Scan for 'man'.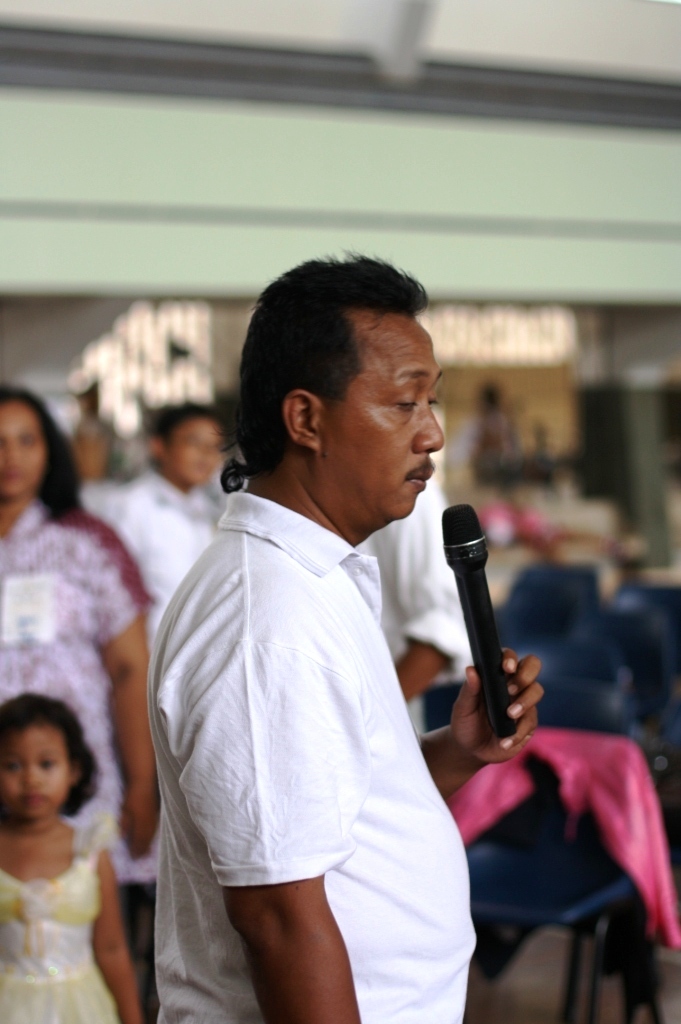
Scan result: [left=128, top=260, right=540, bottom=1003].
